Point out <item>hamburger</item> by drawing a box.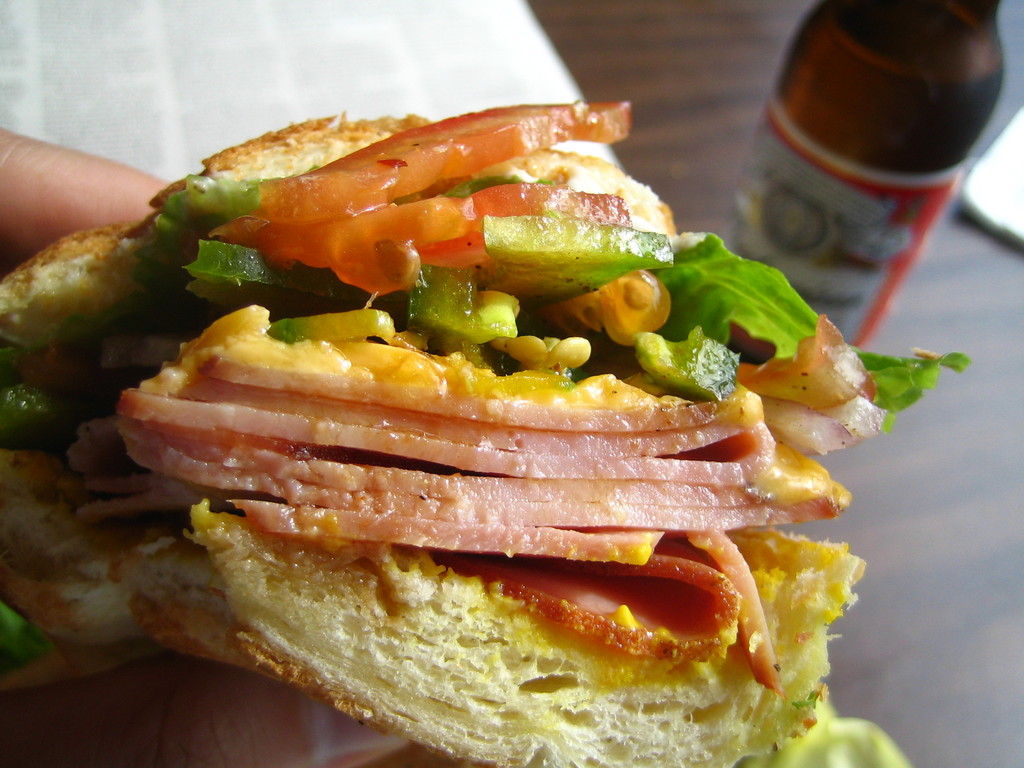
[left=0, top=109, right=969, bottom=767].
